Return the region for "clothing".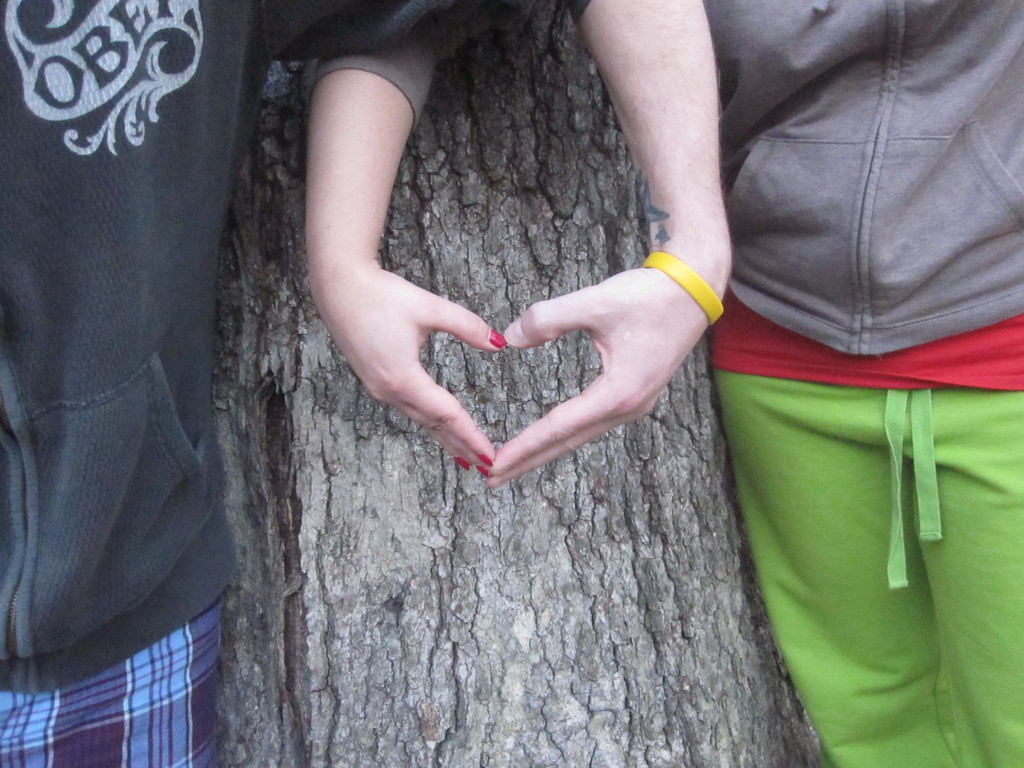
[0,0,449,767].
